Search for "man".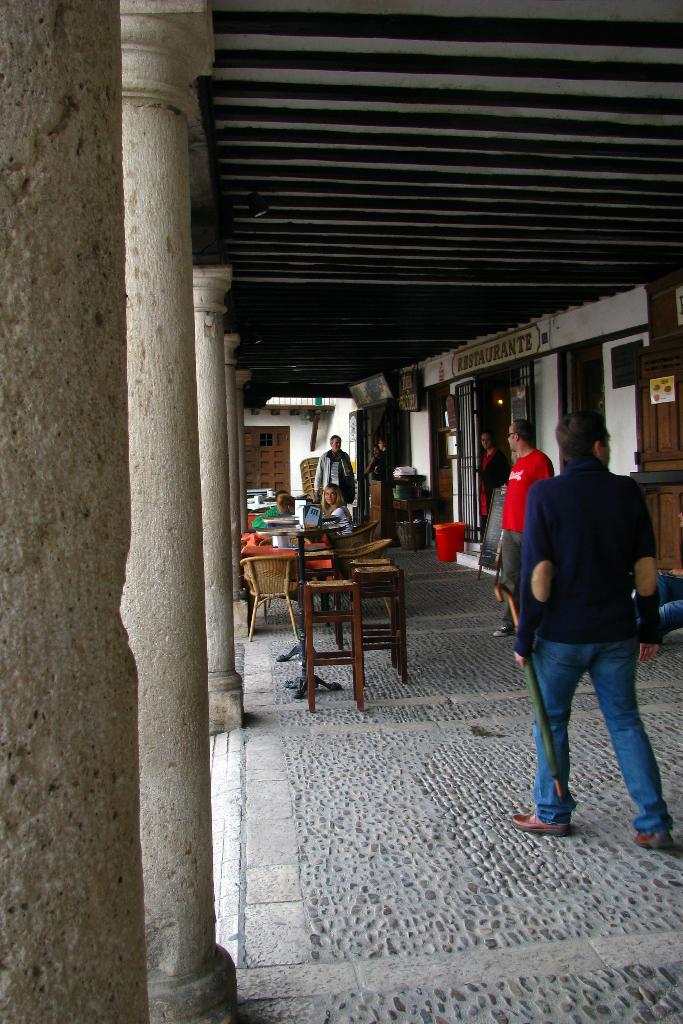
Found at [498, 394, 670, 834].
